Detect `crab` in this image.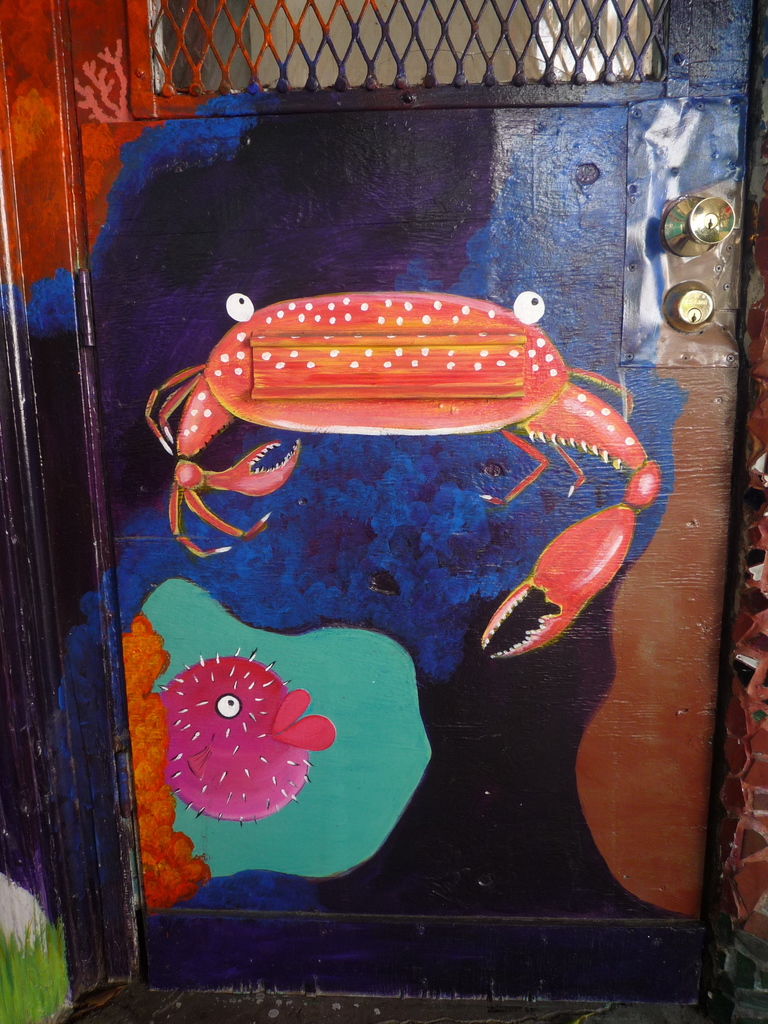
Detection: bbox=(149, 276, 682, 662).
